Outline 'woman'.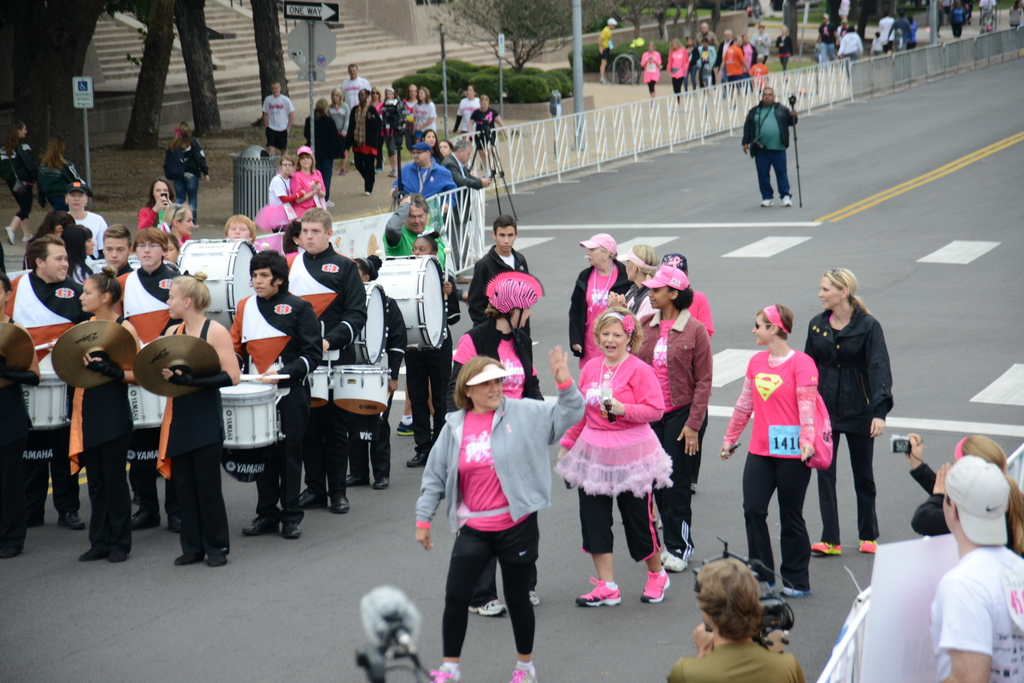
Outline: bbox=[640, 42, 662, 111].
